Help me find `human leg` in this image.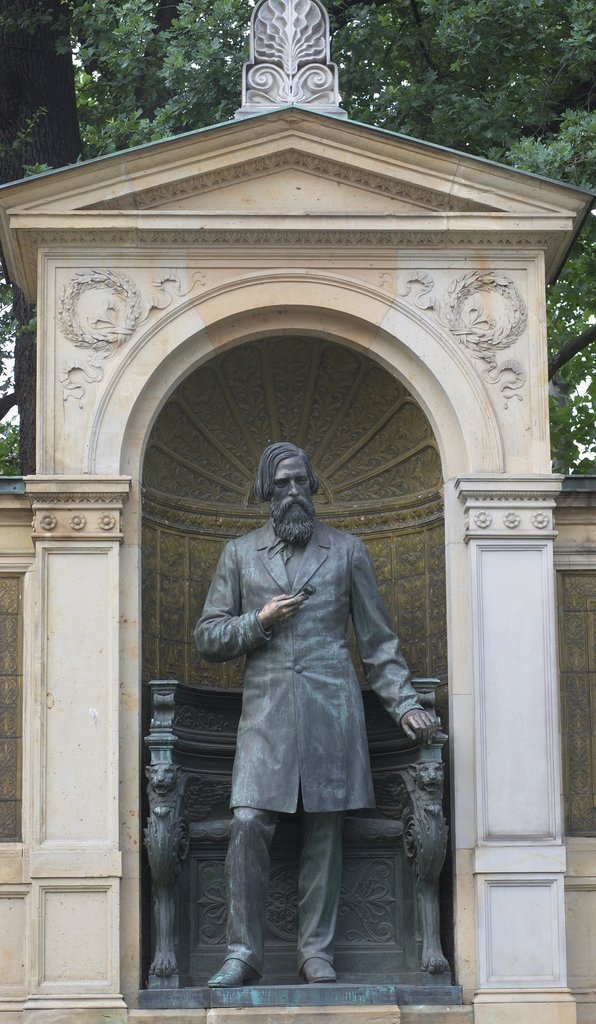
Found it: [212, 809, 282, 986].
